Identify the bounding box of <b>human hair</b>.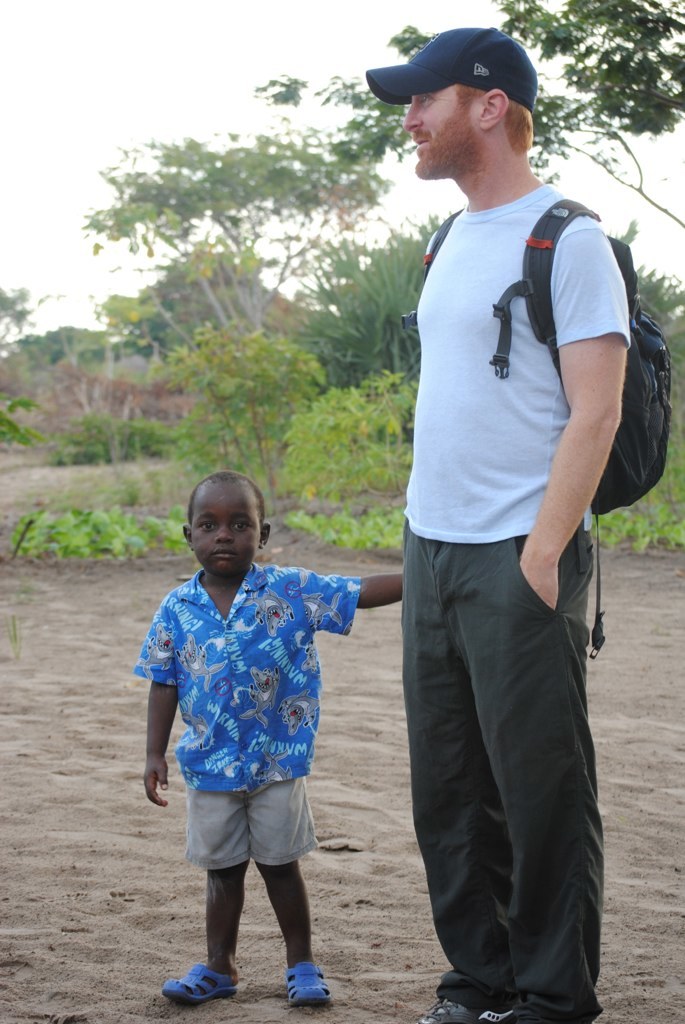
bbox=[189, 472, 267, 531].
